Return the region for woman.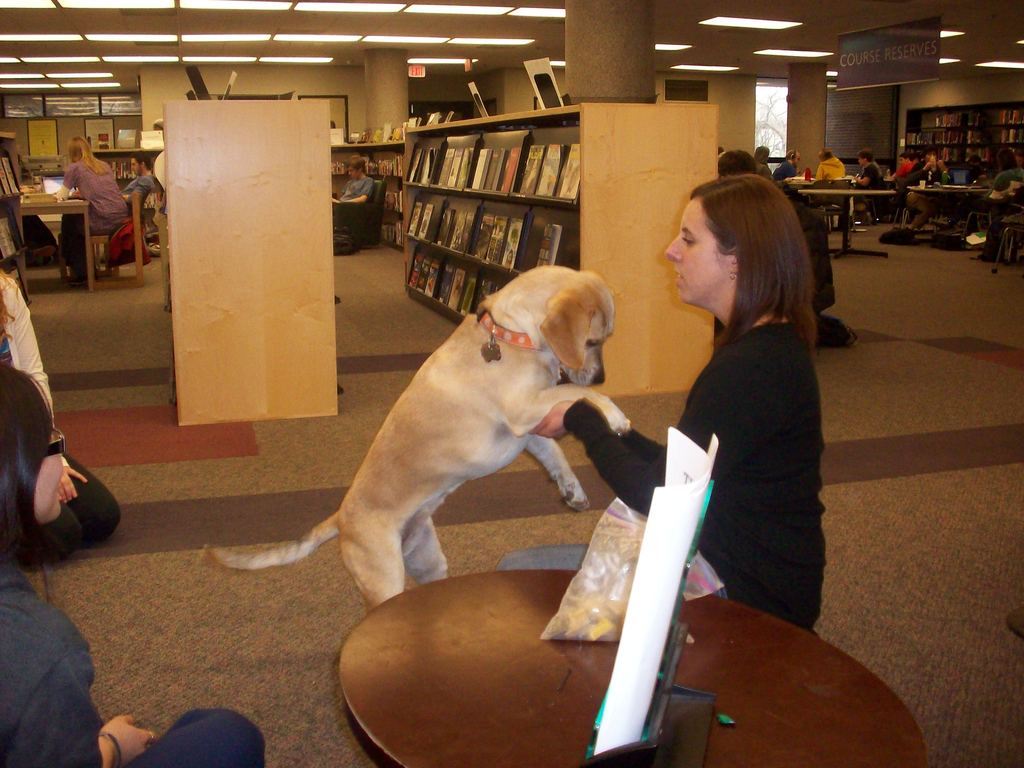
select_region(584, 179, 831, 721).
